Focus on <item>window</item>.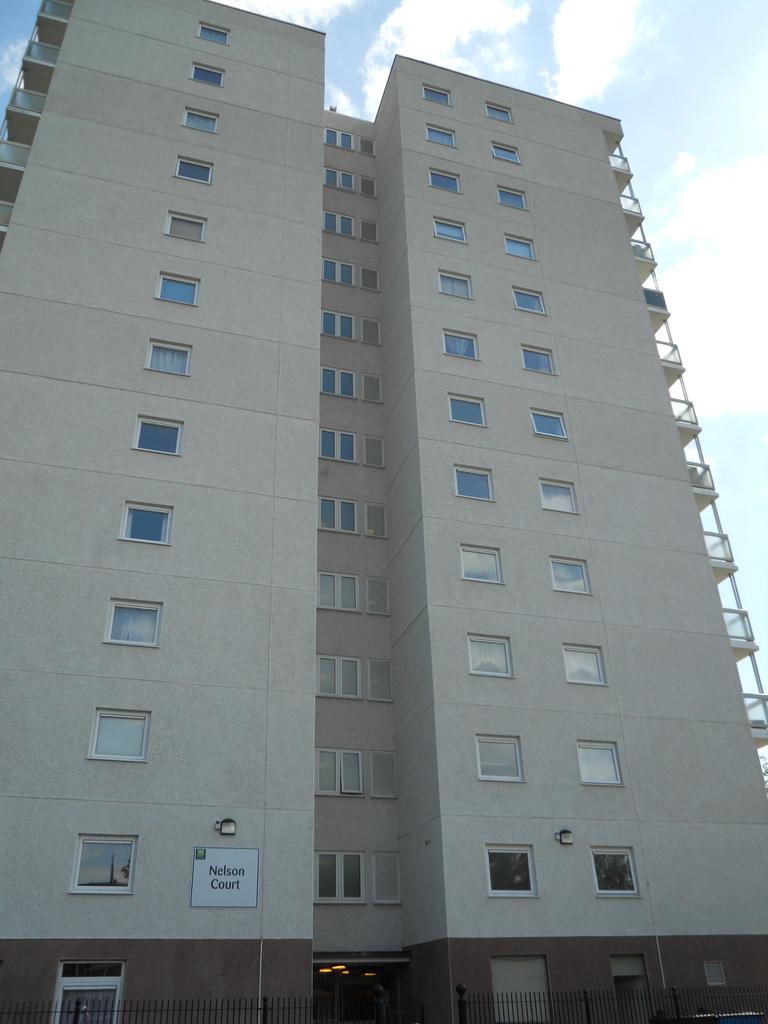
Focused at BBox(321, 308, 354, 340).
